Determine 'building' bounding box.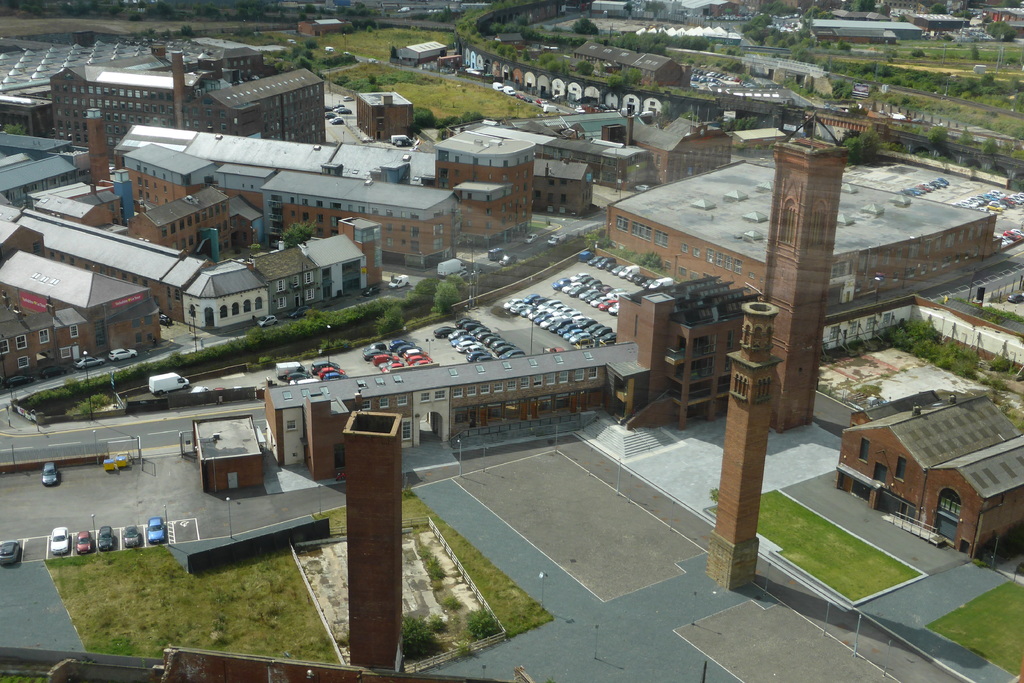
Determined: 262:340:634:465.
